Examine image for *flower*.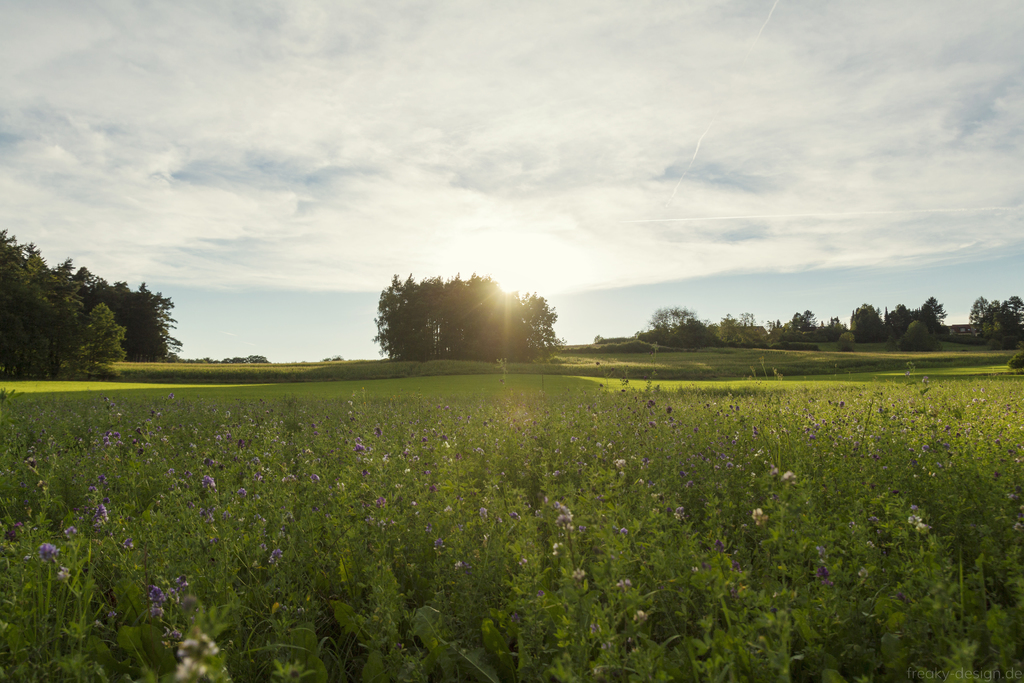
Examination result: bbox=(752, 507, 769, 527).
